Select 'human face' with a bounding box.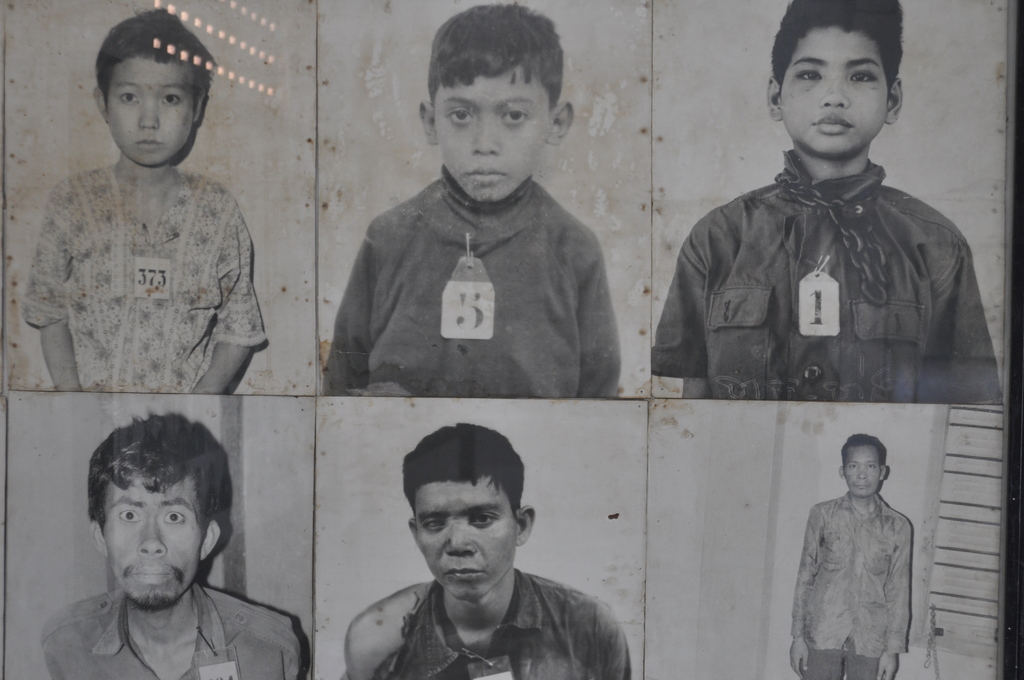
box=[412, 473, 516, 596].
